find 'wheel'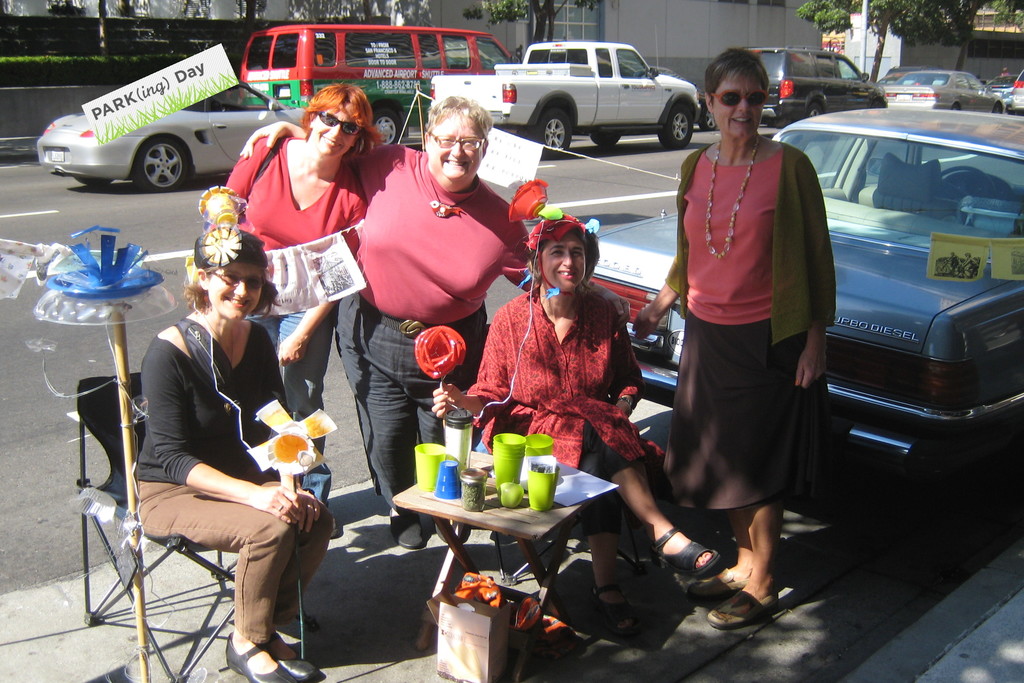
<box>586,130,621,147</box>
